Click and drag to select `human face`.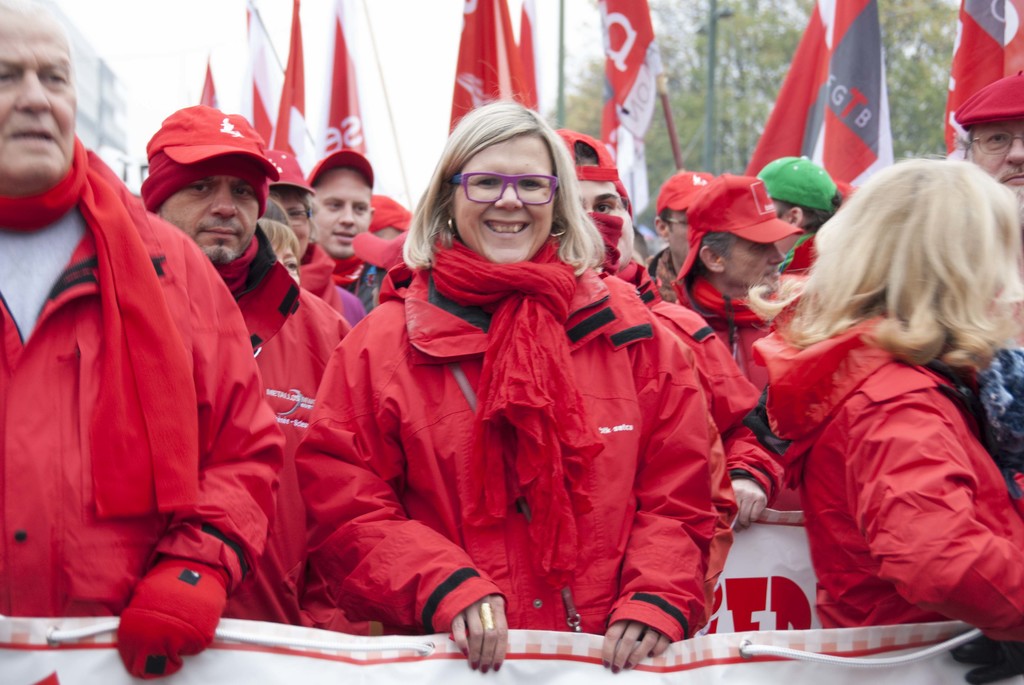
Selection: box(580, 184, 620, 217).
